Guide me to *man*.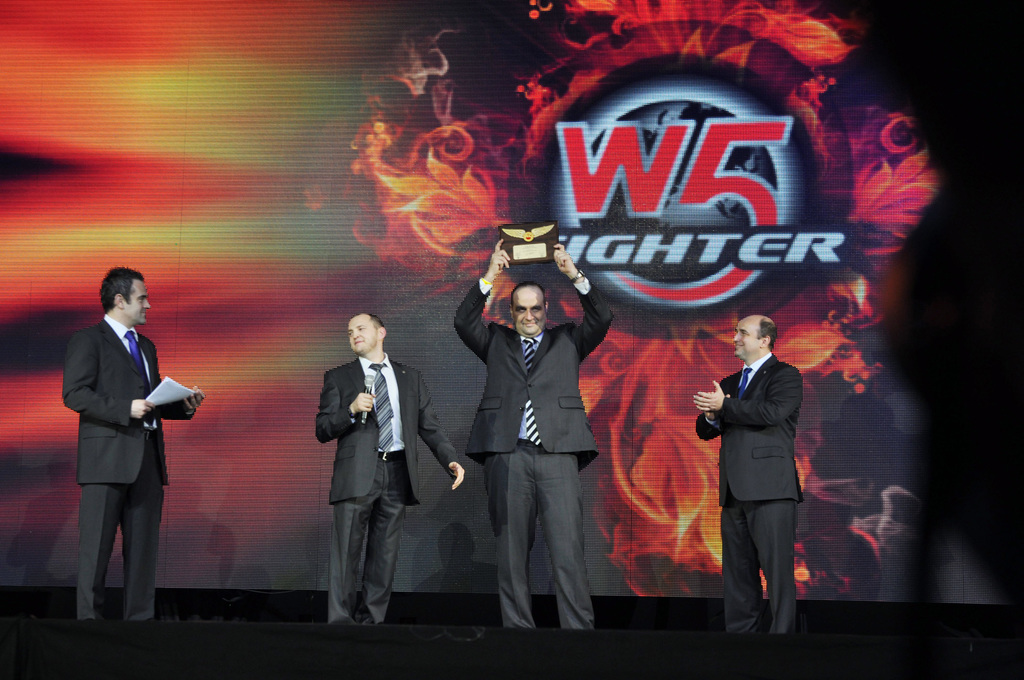
Guidance: 447:232:617:631.
